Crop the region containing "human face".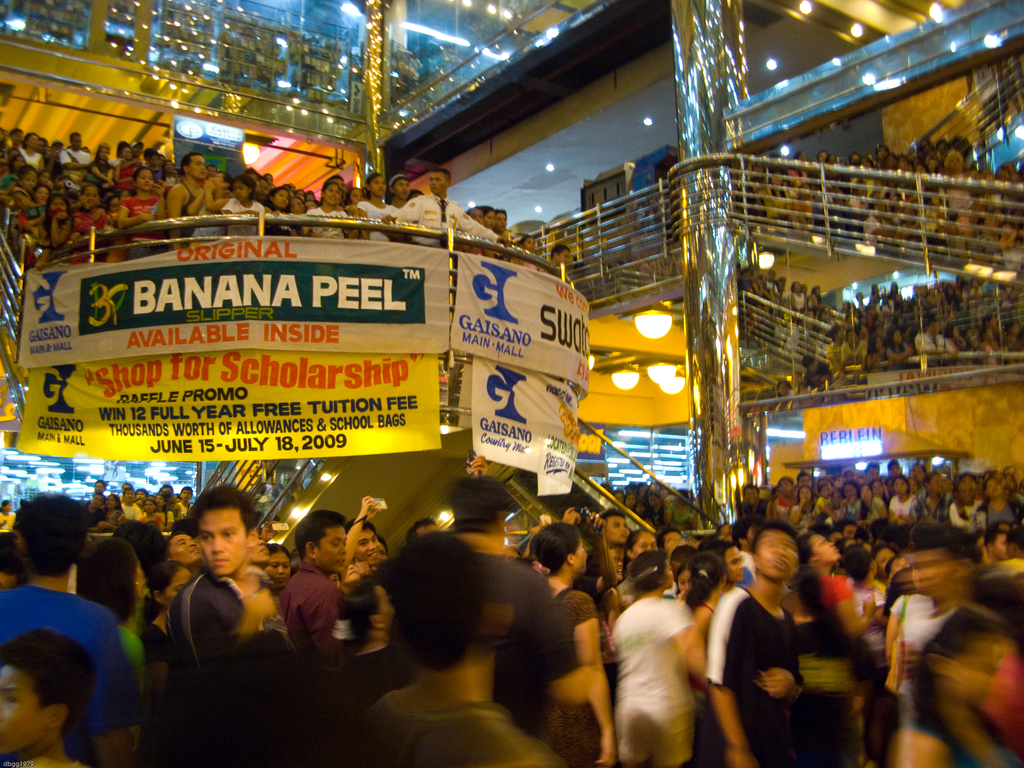
Crop region: (266,550,294,581).
